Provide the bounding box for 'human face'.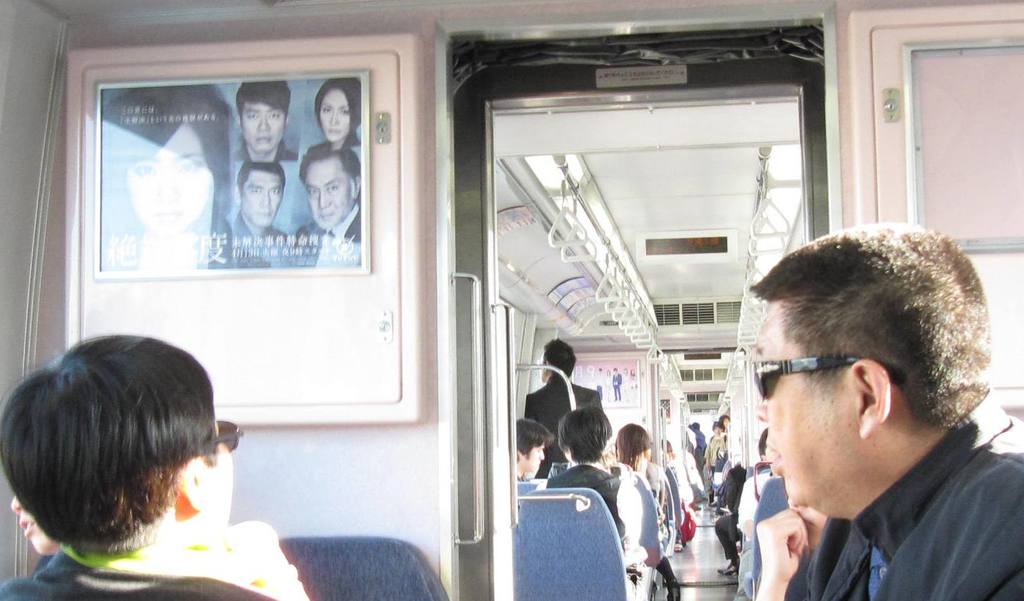
bbox=[756, 295, 863, 504].
